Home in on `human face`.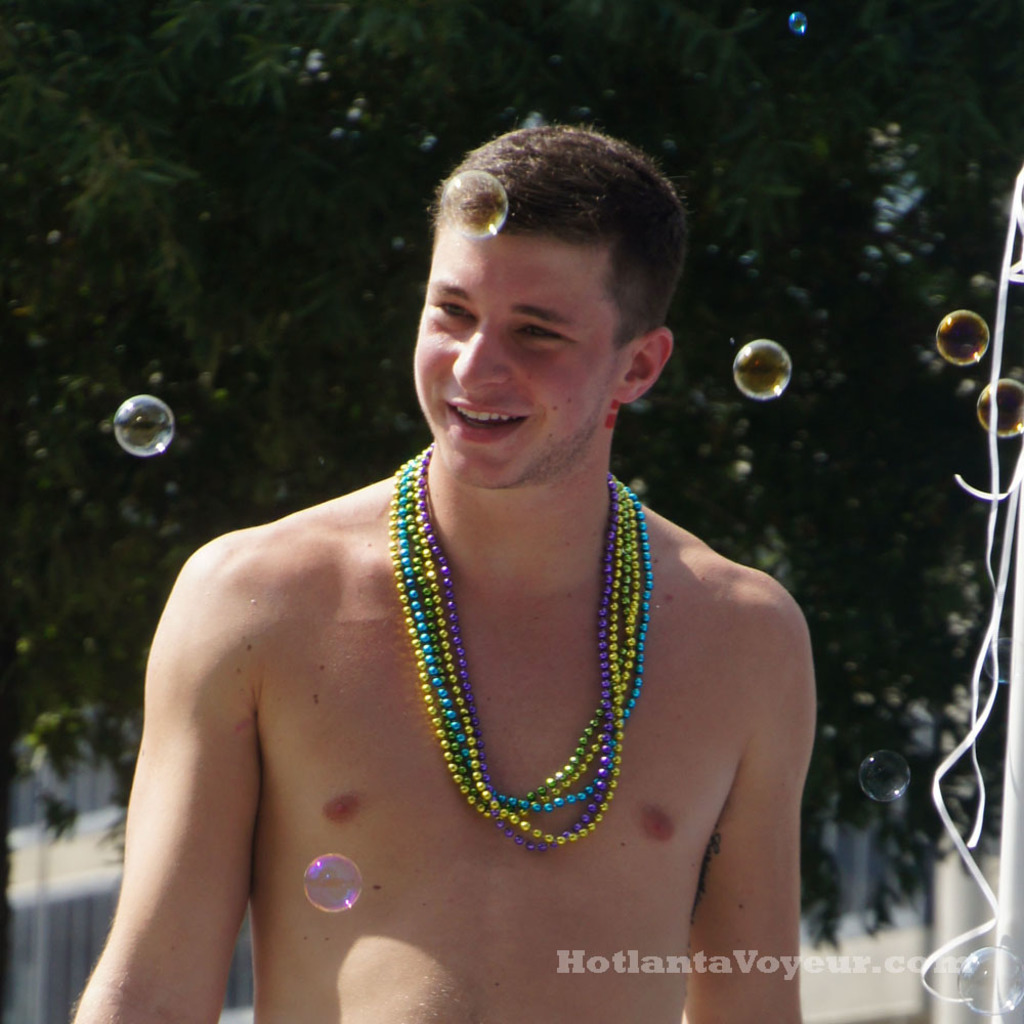
Homed in at [left=408, top=212, right=621, bottom=483].
